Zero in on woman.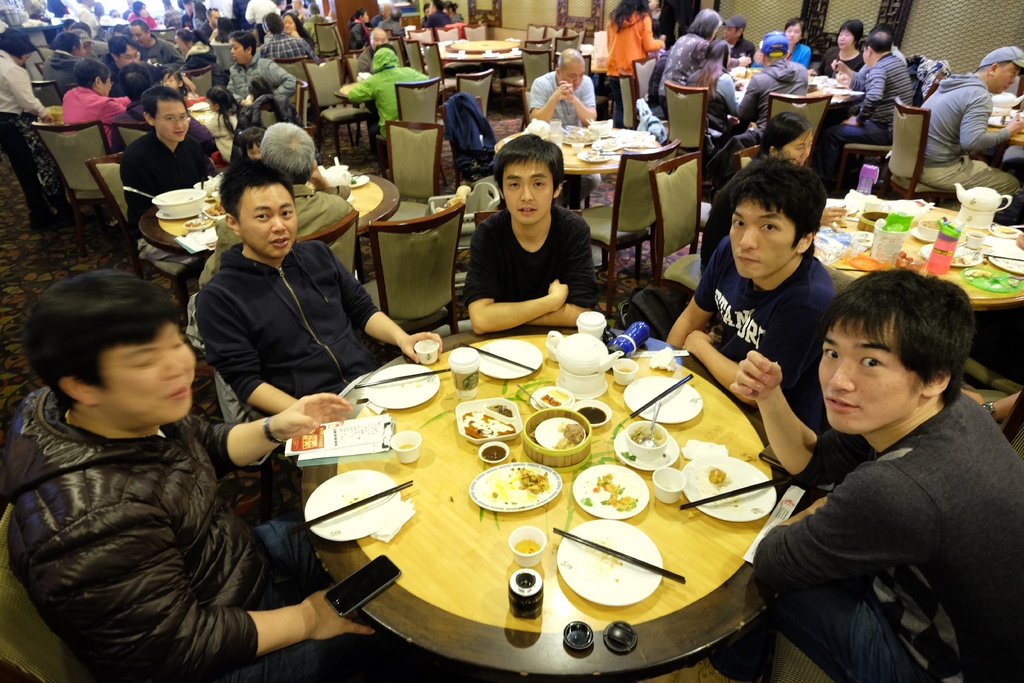
Zeroed in: crop(607, 0, 666, 130).
